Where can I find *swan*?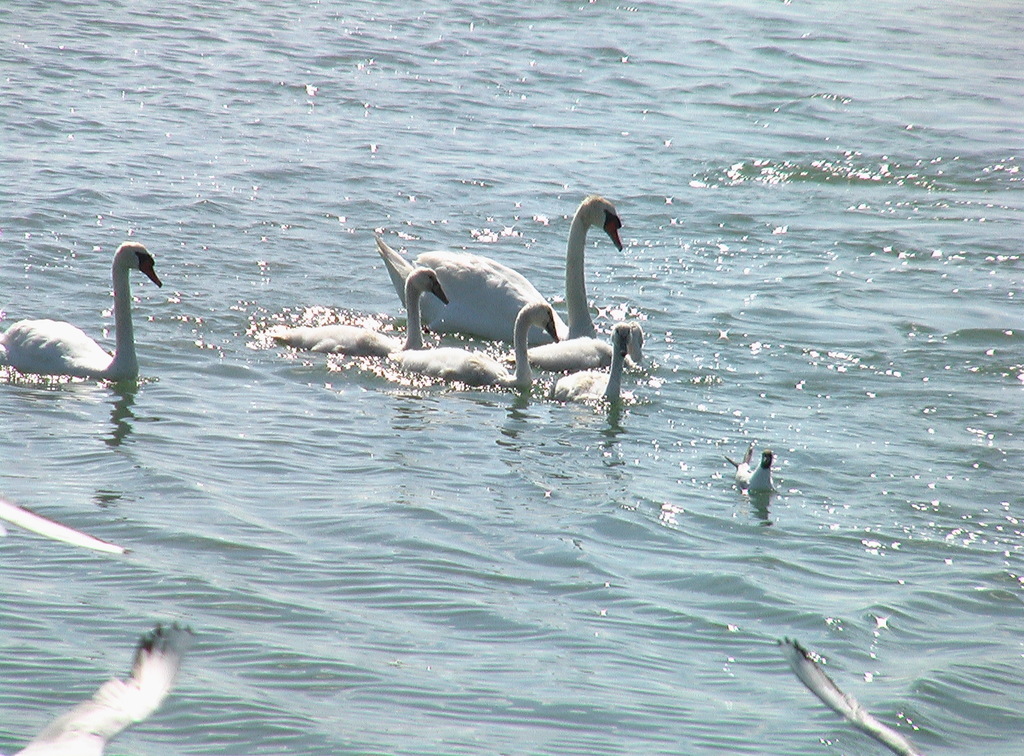
You can find it at {"x1": 398, "y1": 300, "x2": 563, "y2": 396}.
